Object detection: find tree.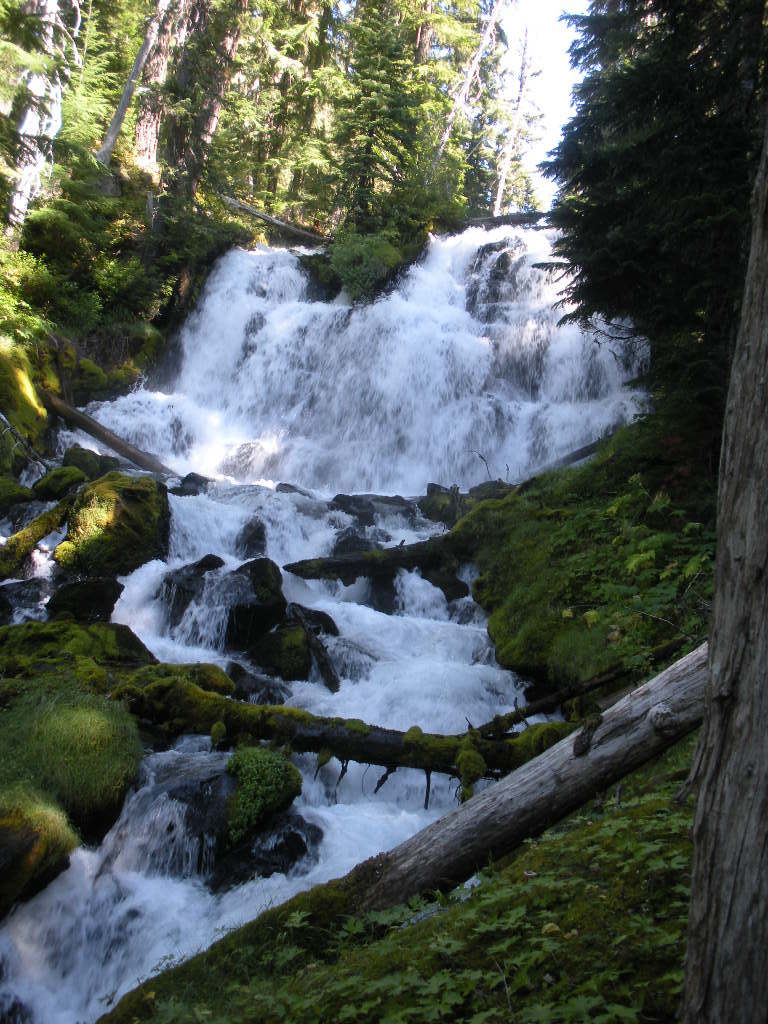
box(528, 0, 767, 510).
